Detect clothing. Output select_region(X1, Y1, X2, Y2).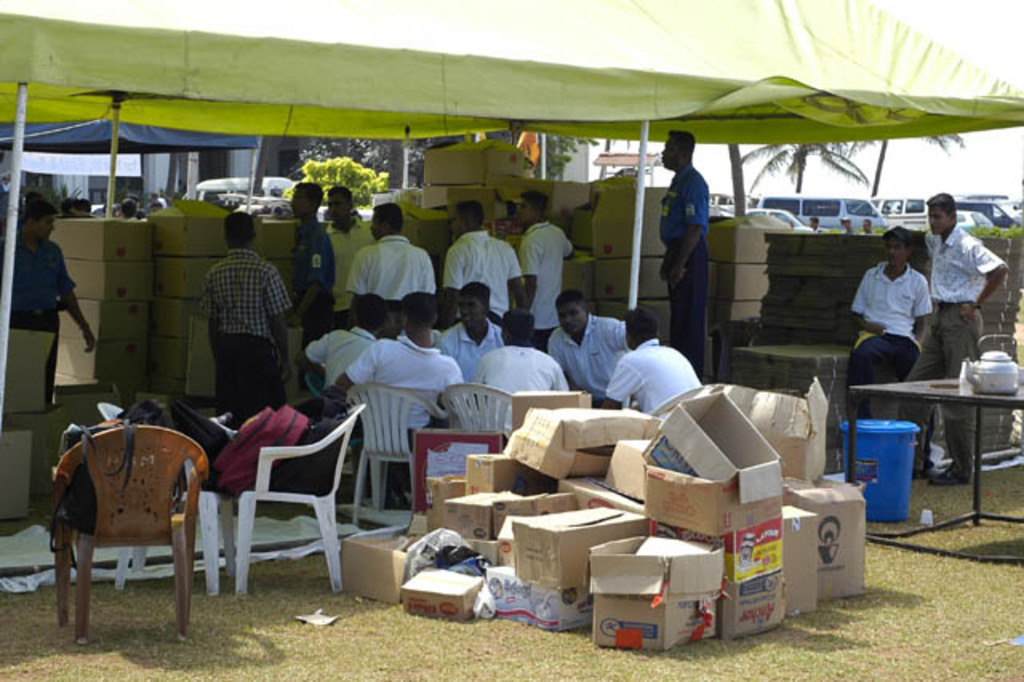
select_region(323, 215, 370, 301).
